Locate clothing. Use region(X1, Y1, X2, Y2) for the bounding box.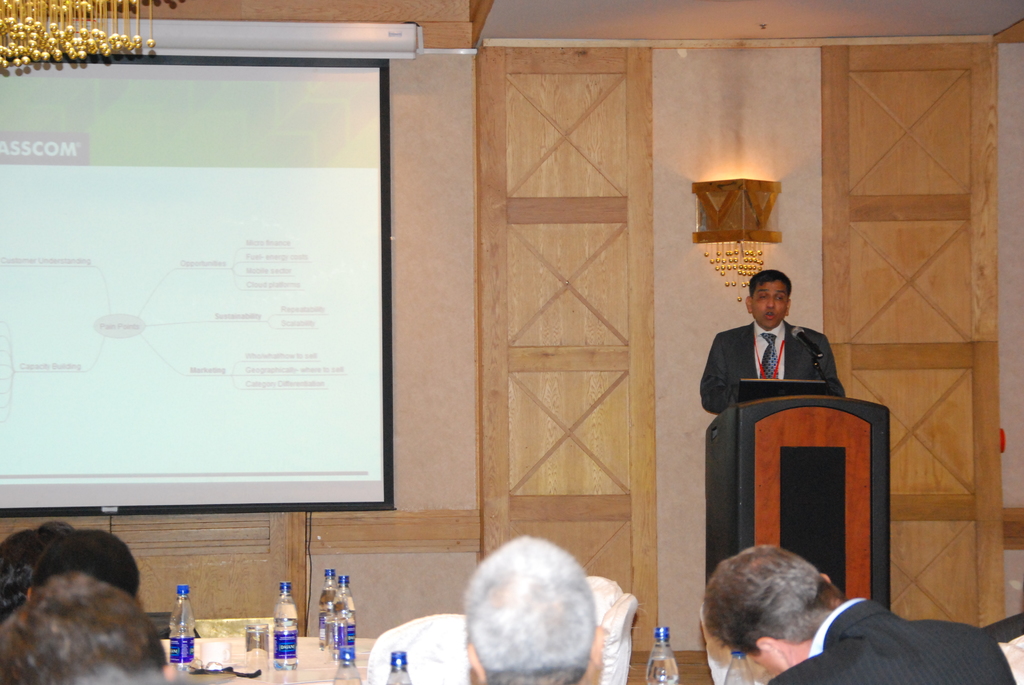
region(703, 319, 846, 414).
